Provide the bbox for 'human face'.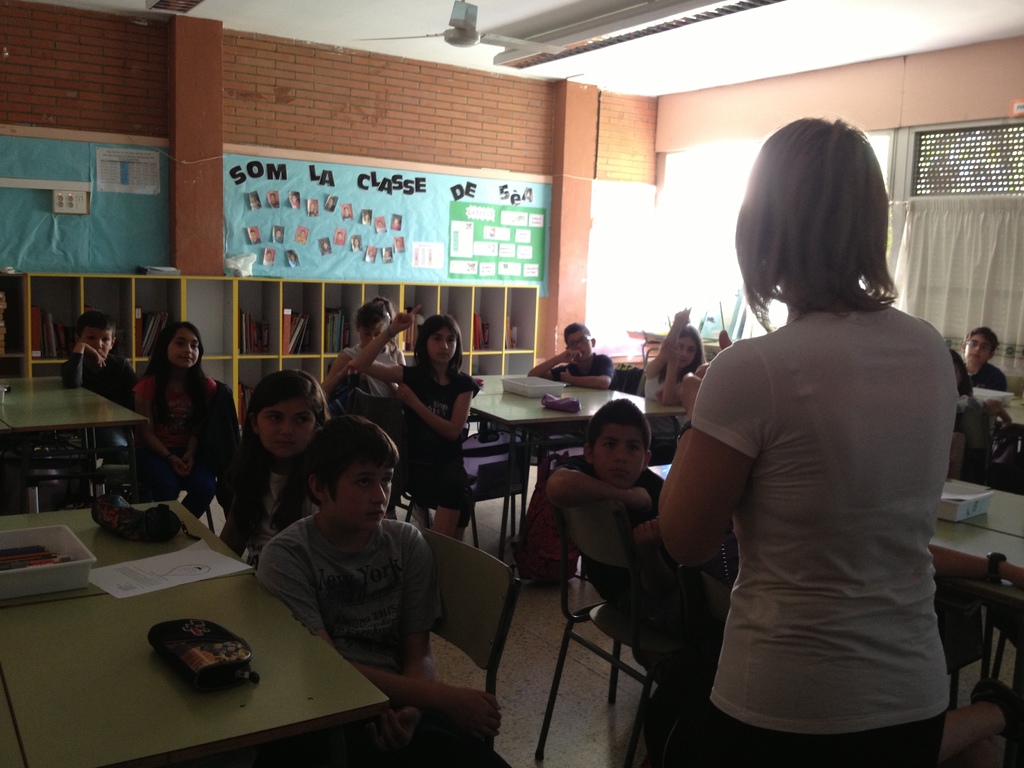
[257, 404, 316, 452].
